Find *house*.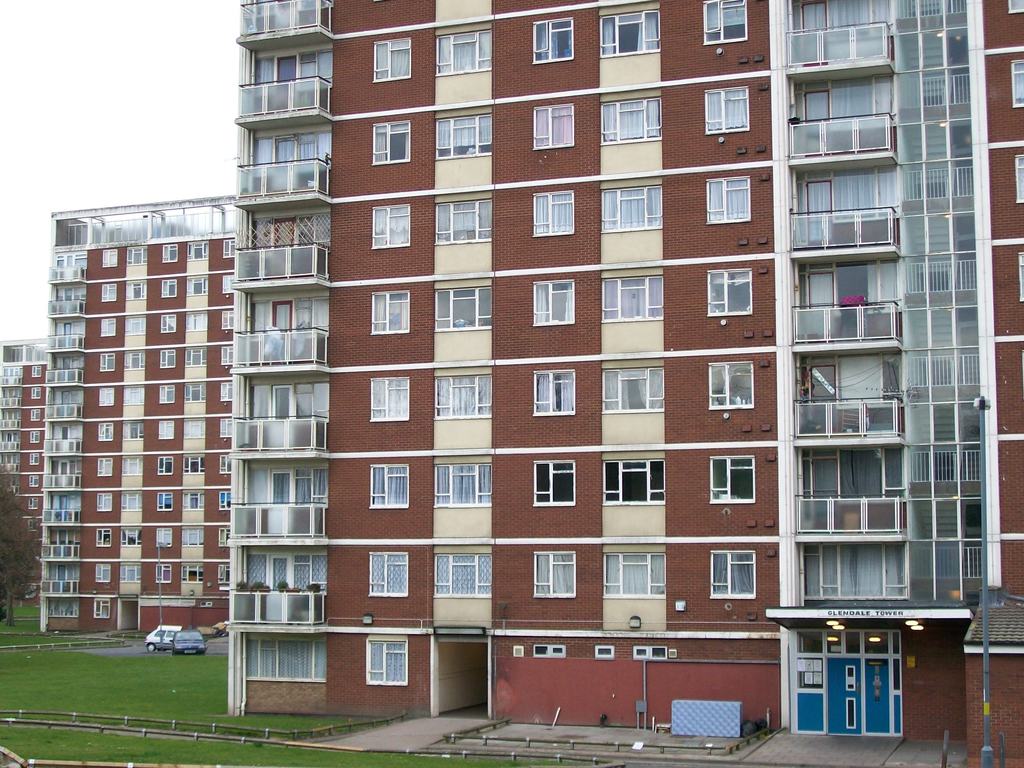
{"x1": 0, "y1": 337, "x2": 49, "y2": 607}.
